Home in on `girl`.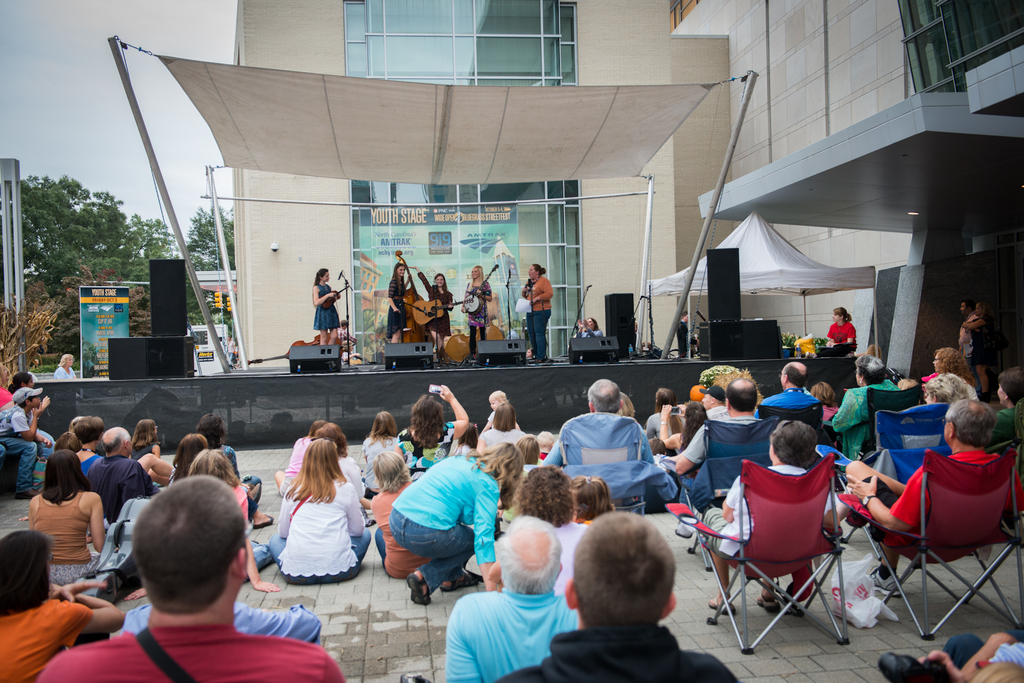
Homed in at (x1=317, y1=424, x2=364, y2=494).
